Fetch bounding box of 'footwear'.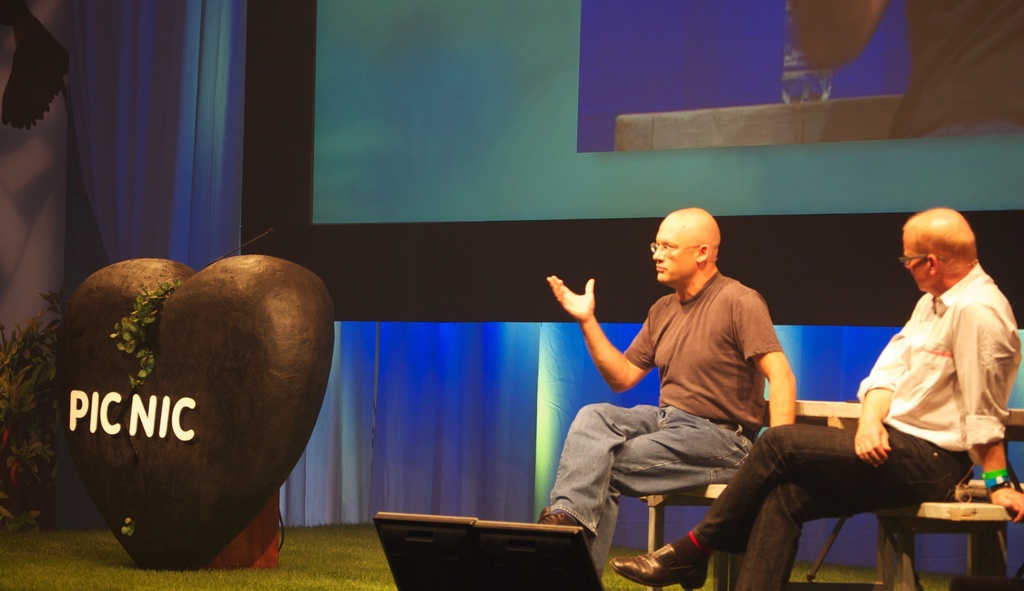
Bbox: x1=609, y1=542, x2=705, y2=590.
